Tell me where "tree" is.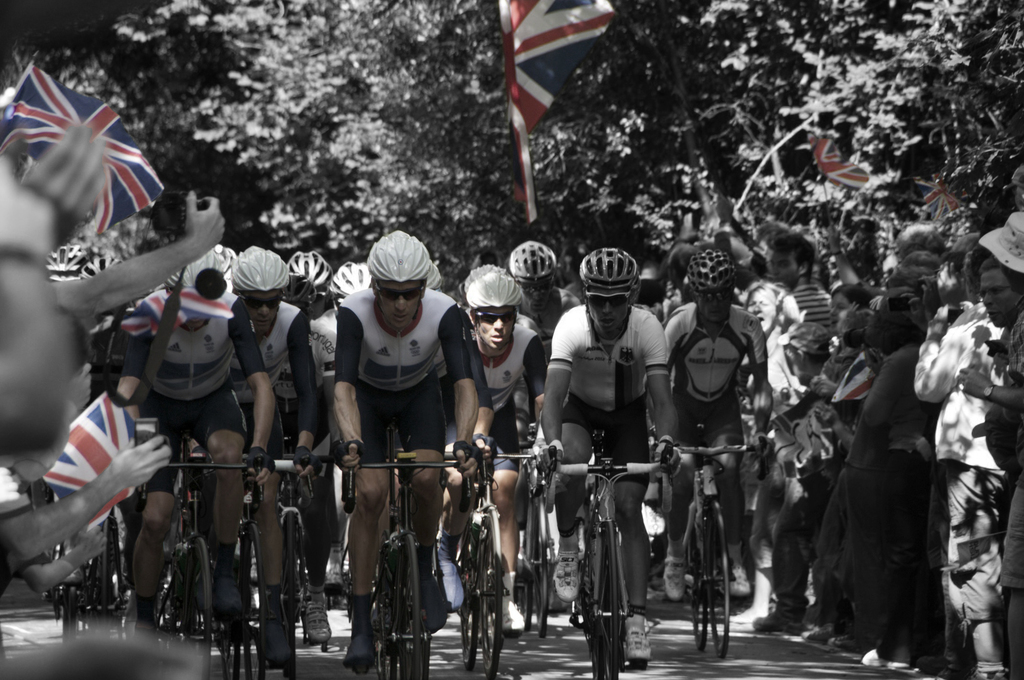
"tree" is at [x1=118, y1=0, x2=656, y2=299].
